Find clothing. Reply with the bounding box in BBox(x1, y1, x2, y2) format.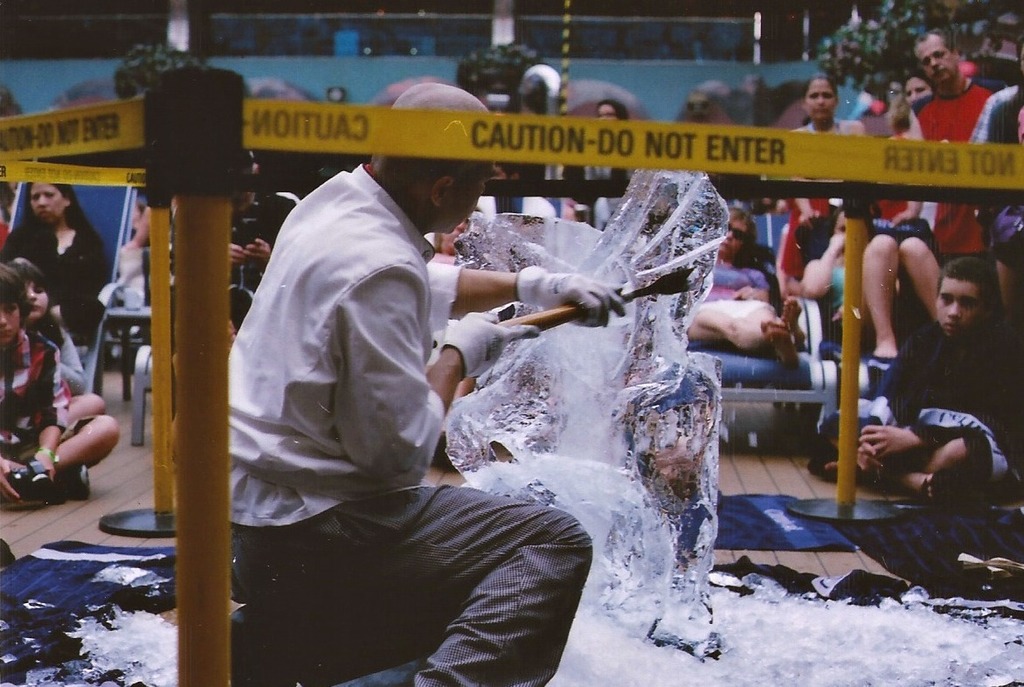
BBox(220, 150, 592, 686).
